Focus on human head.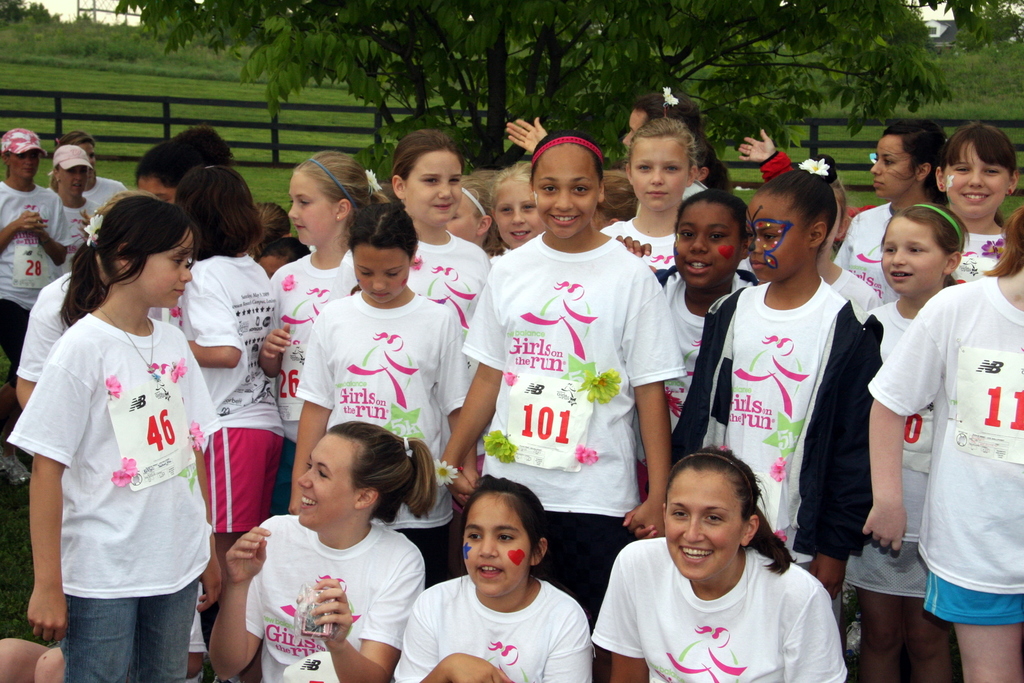
Focused at select_region(286, 150, 372, 246).
